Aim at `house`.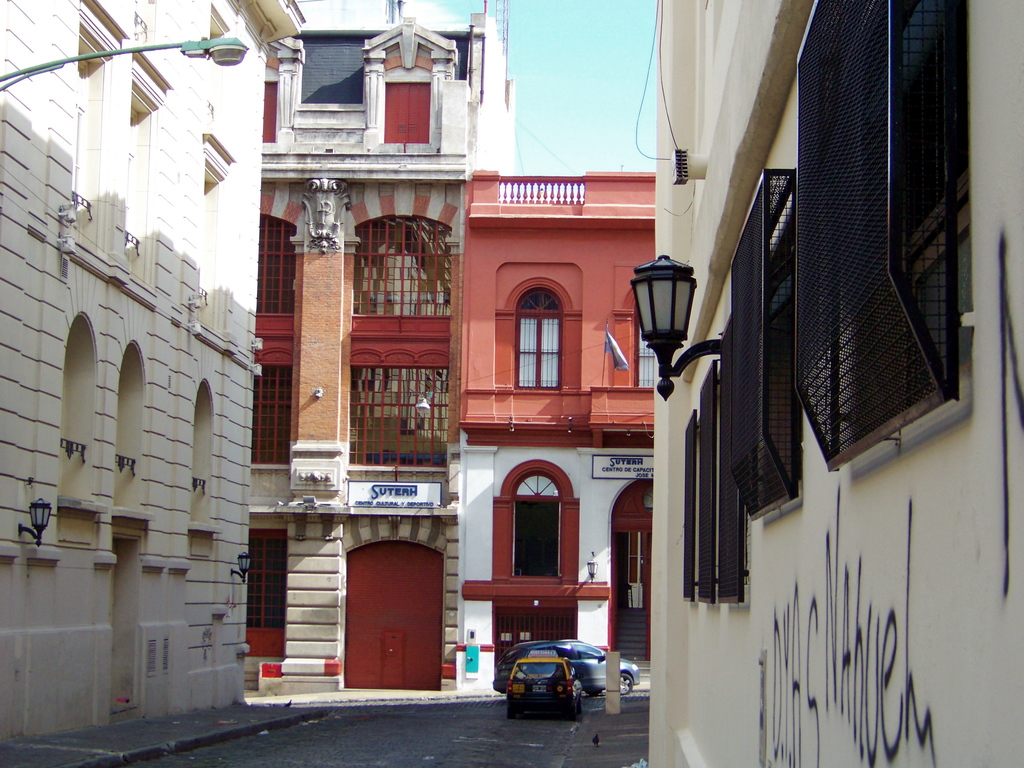
Aimed at (left=460, top=170, right=657, bottom=694).
